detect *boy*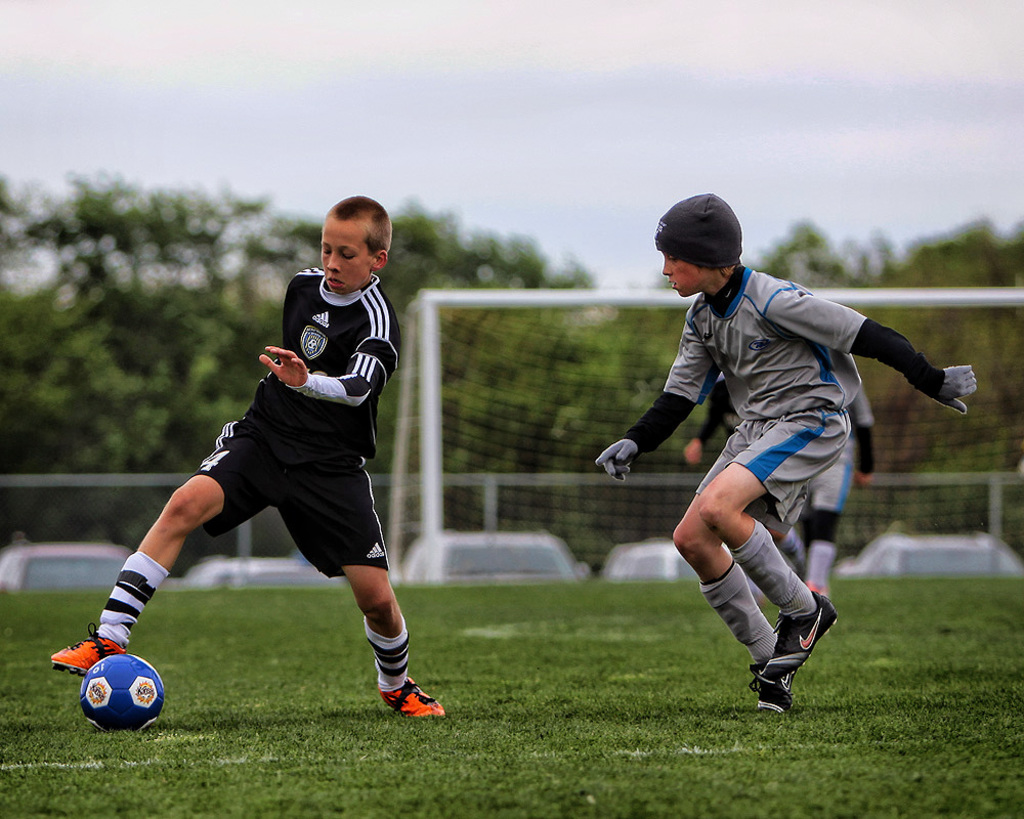
l=595, t=193, r=980, b=715
